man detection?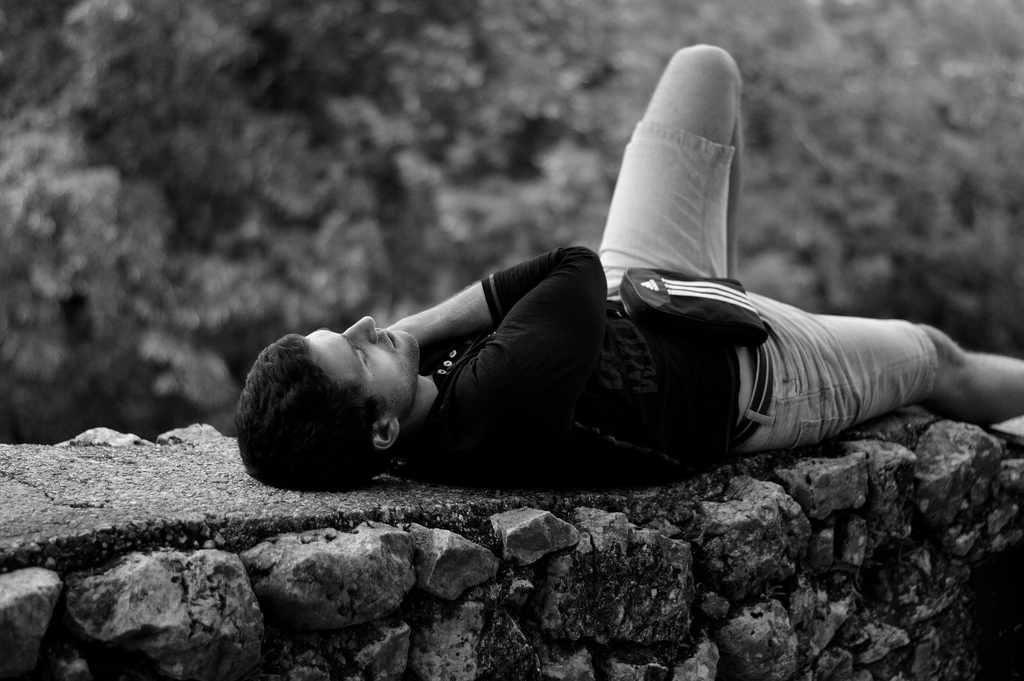
rect(247, 79, 1021, 511)
